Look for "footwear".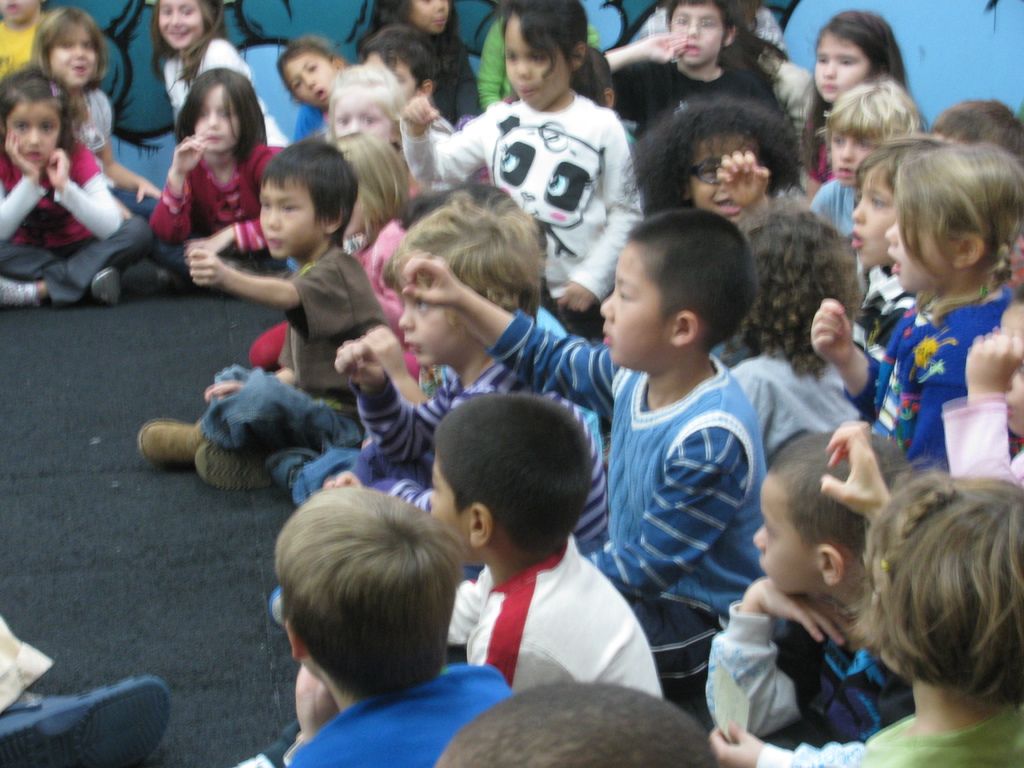
Found: Rect(86, 259, 122, 303).
